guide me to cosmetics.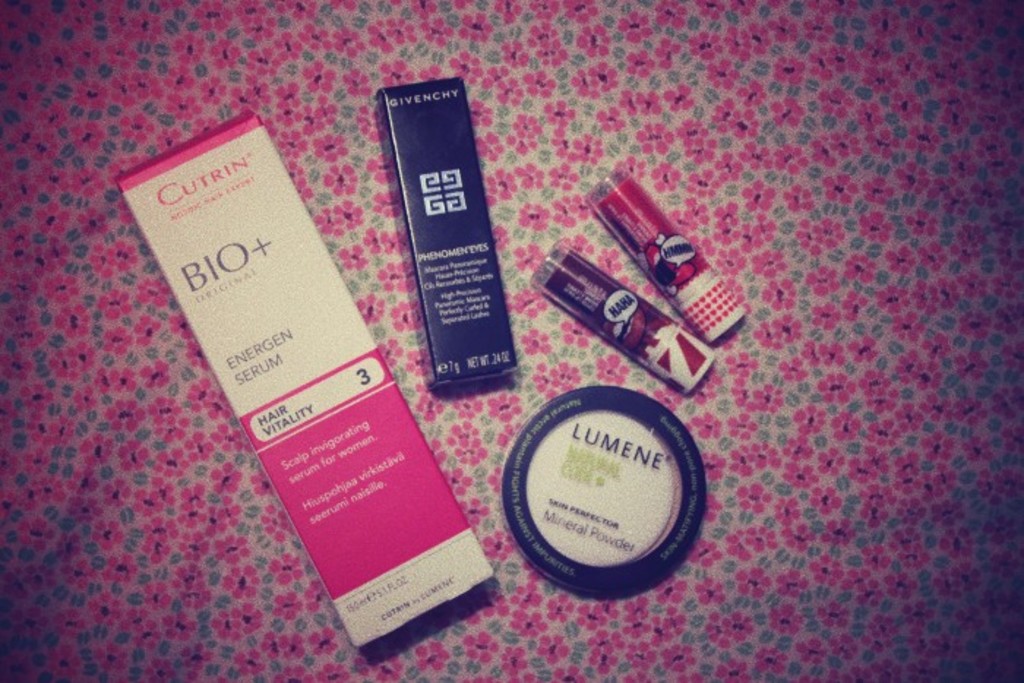
Guidance: select_region(369, 104, 531, 429).
